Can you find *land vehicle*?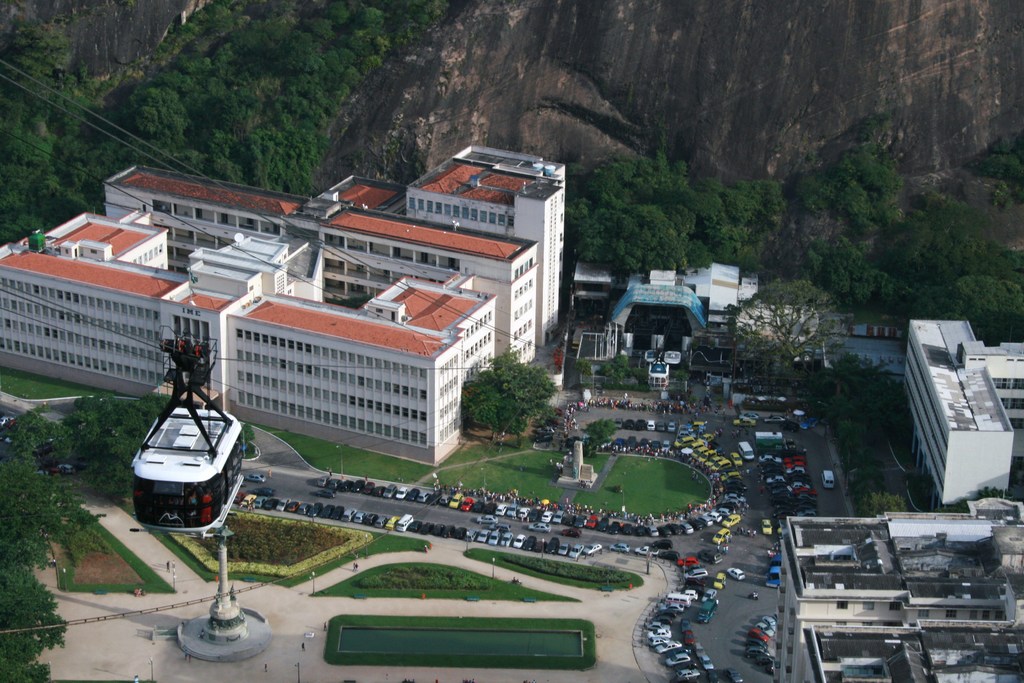
Yes, bounding box: (x1=710, y1=527, x2=731, y2=546).
